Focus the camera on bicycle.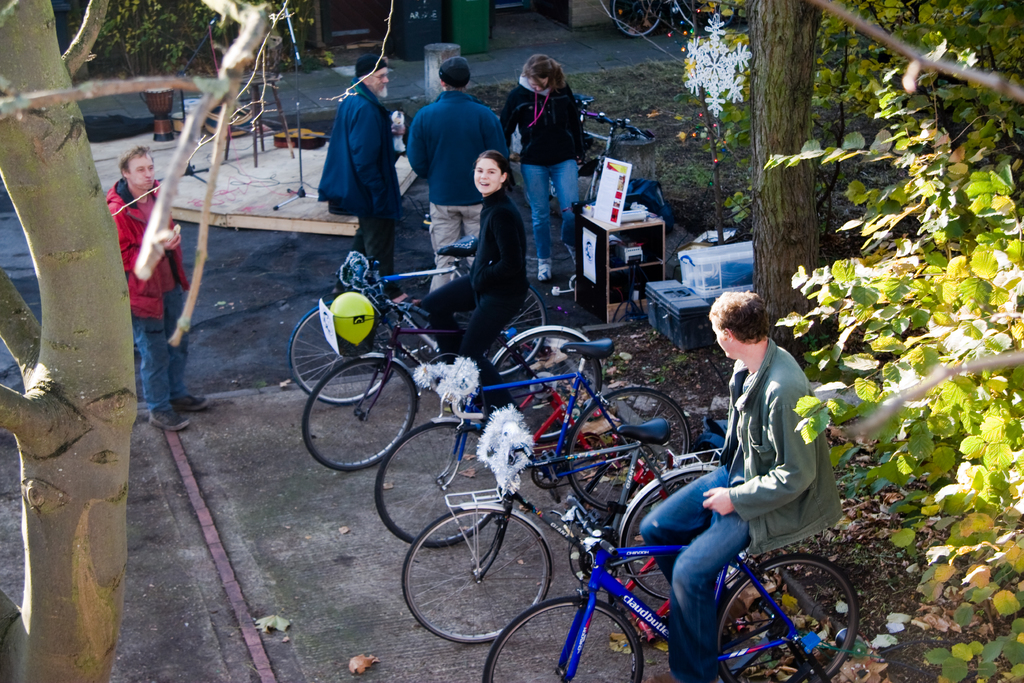
Focus region: region(610, 0, 737, 37).
